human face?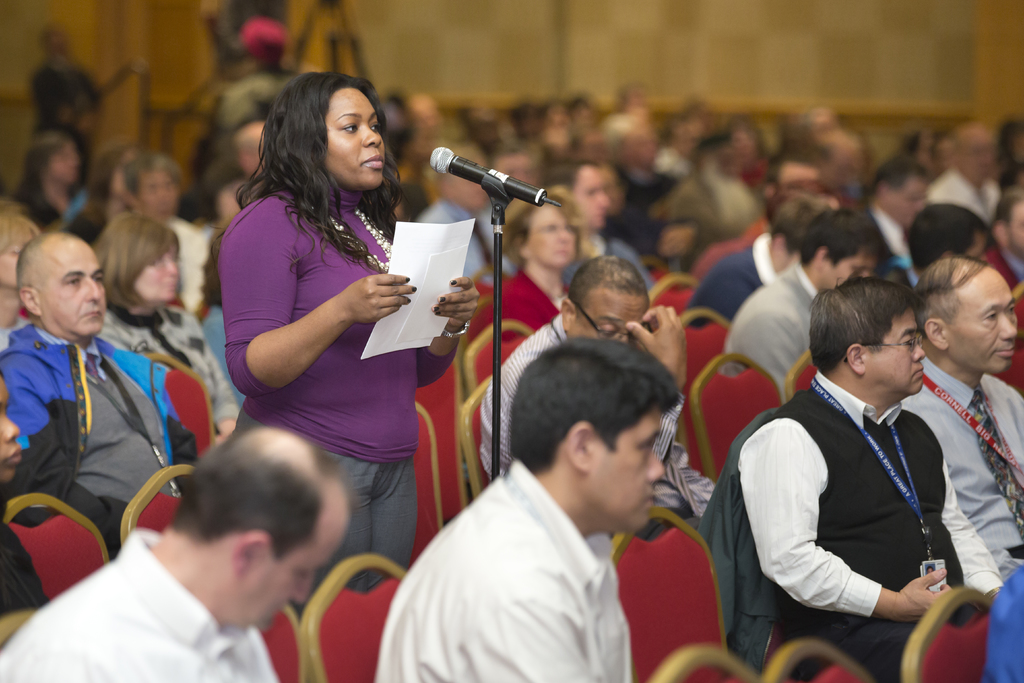
x1=138 y1=242 x2=177 y2=303
